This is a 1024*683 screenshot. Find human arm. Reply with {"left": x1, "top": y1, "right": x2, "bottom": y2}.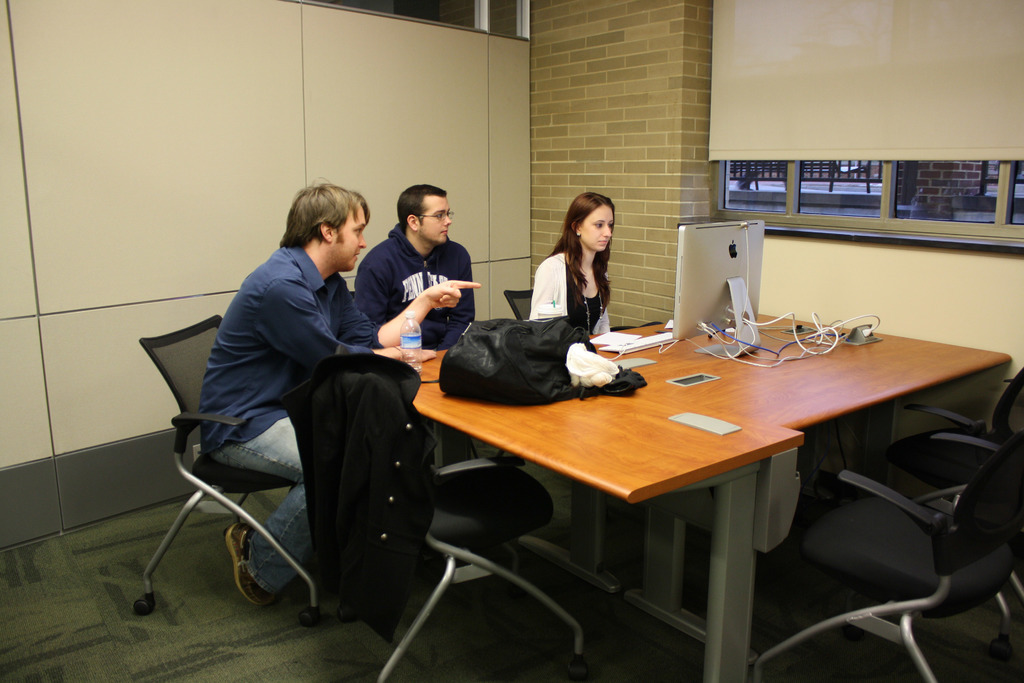
{"left": 525, "top": 259, "right": 575, "bottom": 355}.
